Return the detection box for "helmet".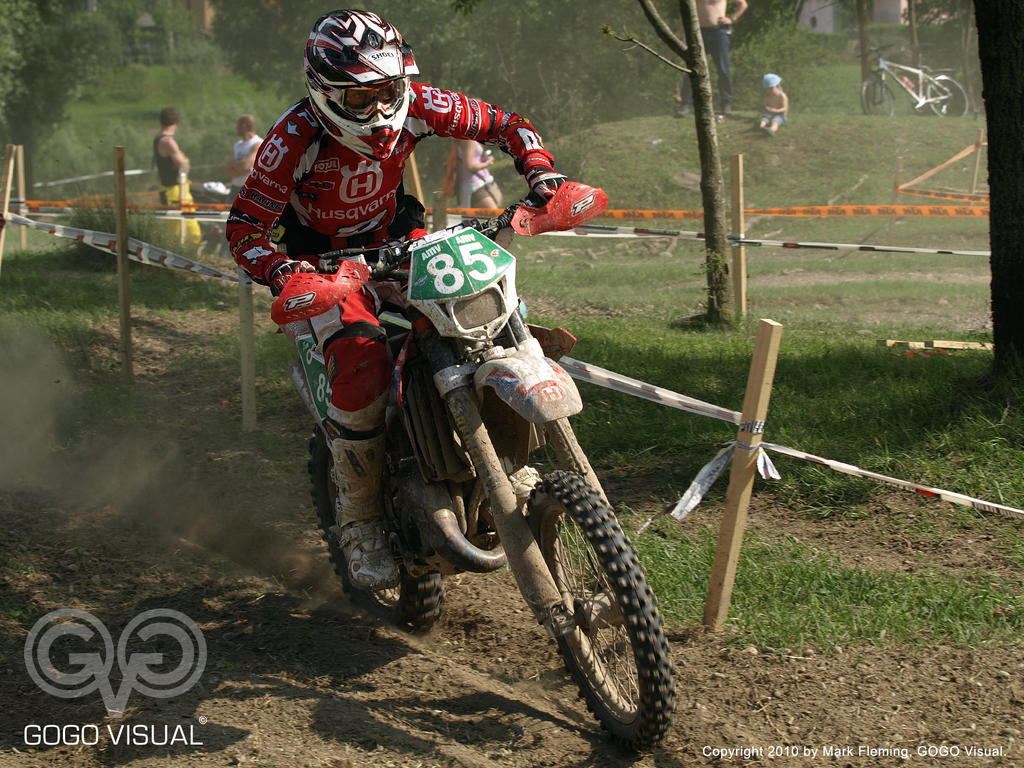
761, 73, 786, 93.
